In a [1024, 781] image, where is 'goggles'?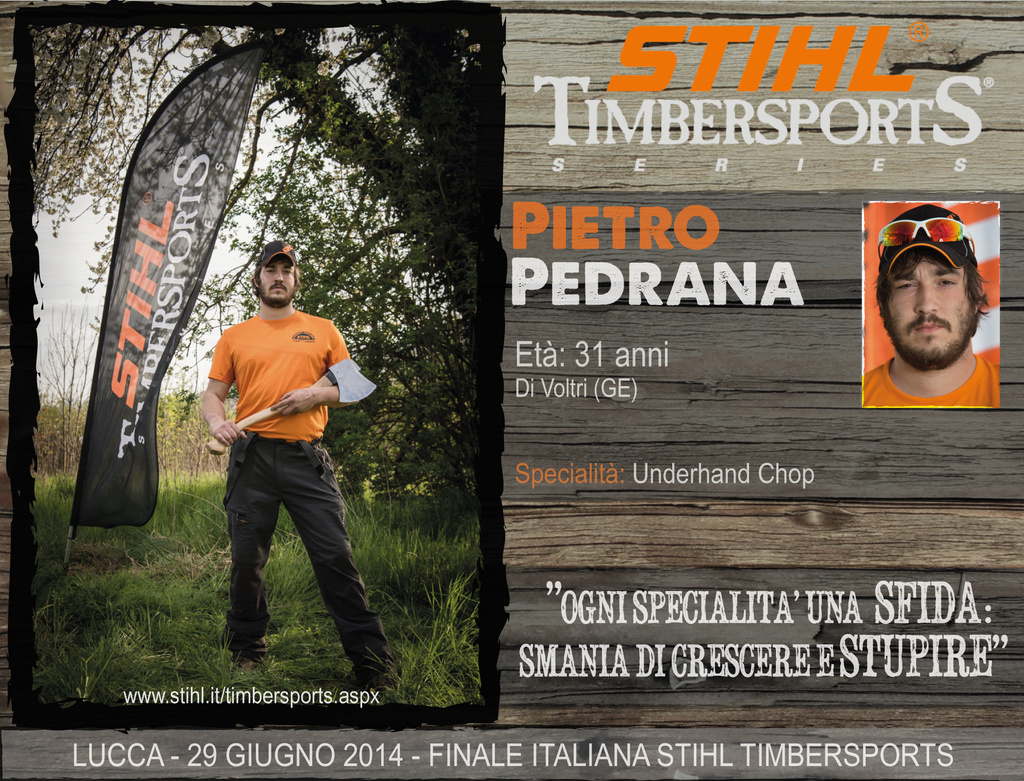
detection(874, 216, 977, 265).
